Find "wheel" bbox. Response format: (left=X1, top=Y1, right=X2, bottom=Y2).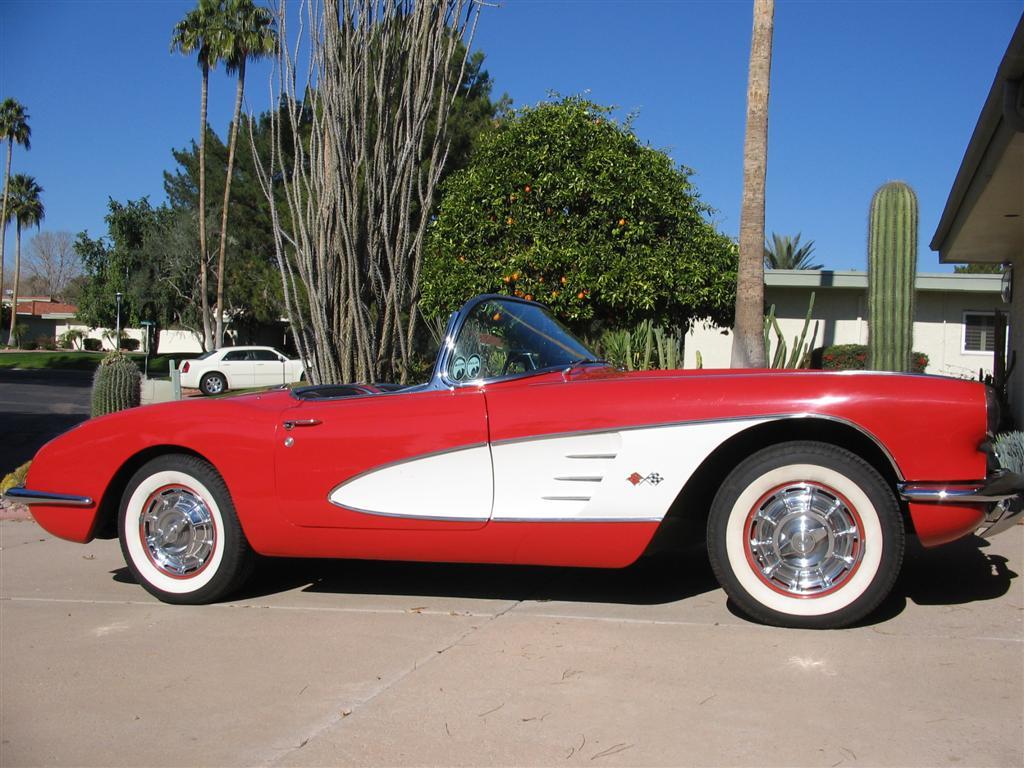
(left=199, top=366, right=229, bottom=401).
